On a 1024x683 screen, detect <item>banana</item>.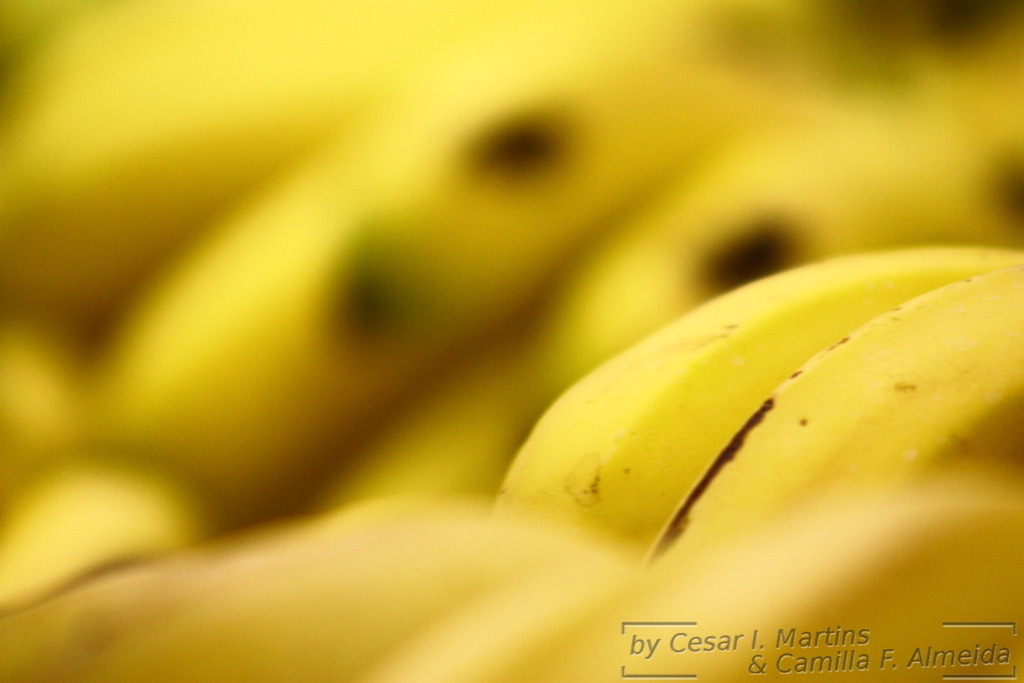
BBox(485, 256, 1023, 537).
